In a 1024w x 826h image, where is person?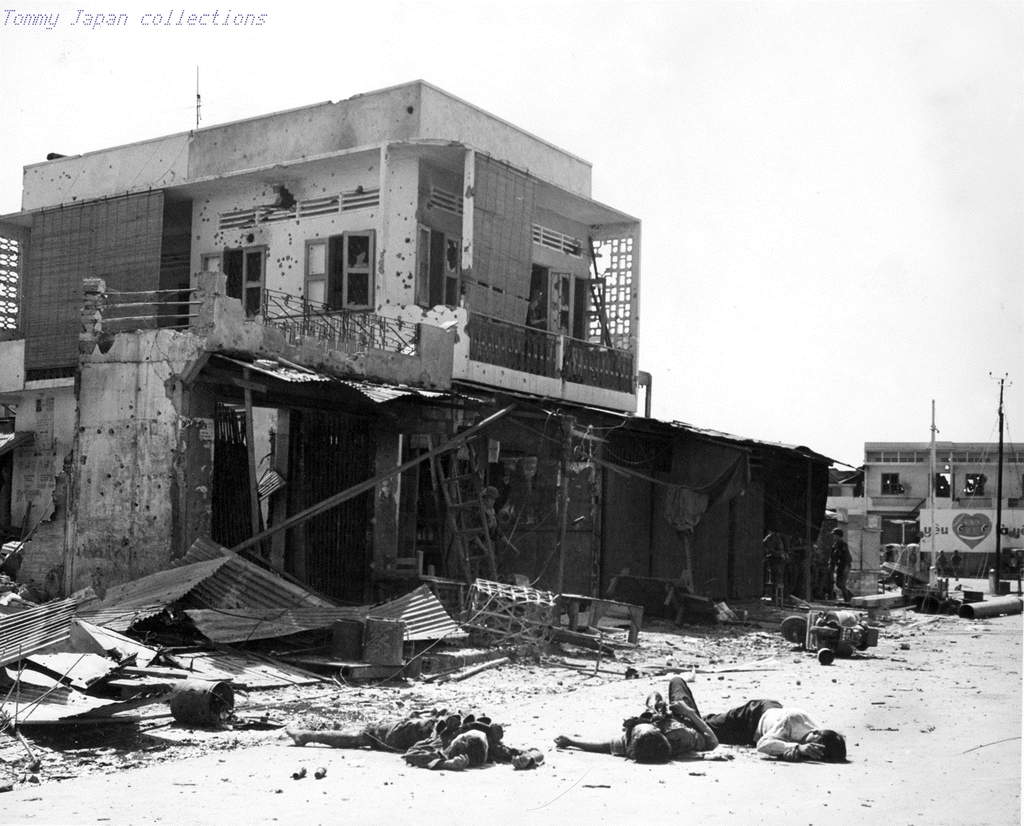
526/286/544/347.
